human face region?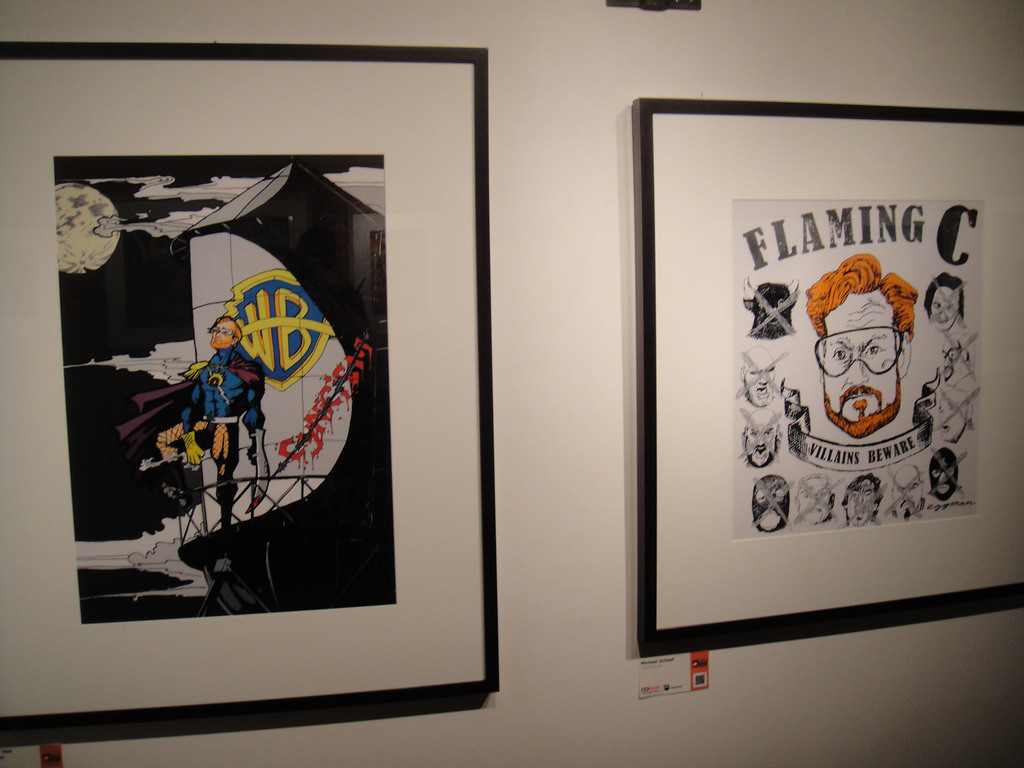
[x1=753, y1=478, x2=788, y2=528]
